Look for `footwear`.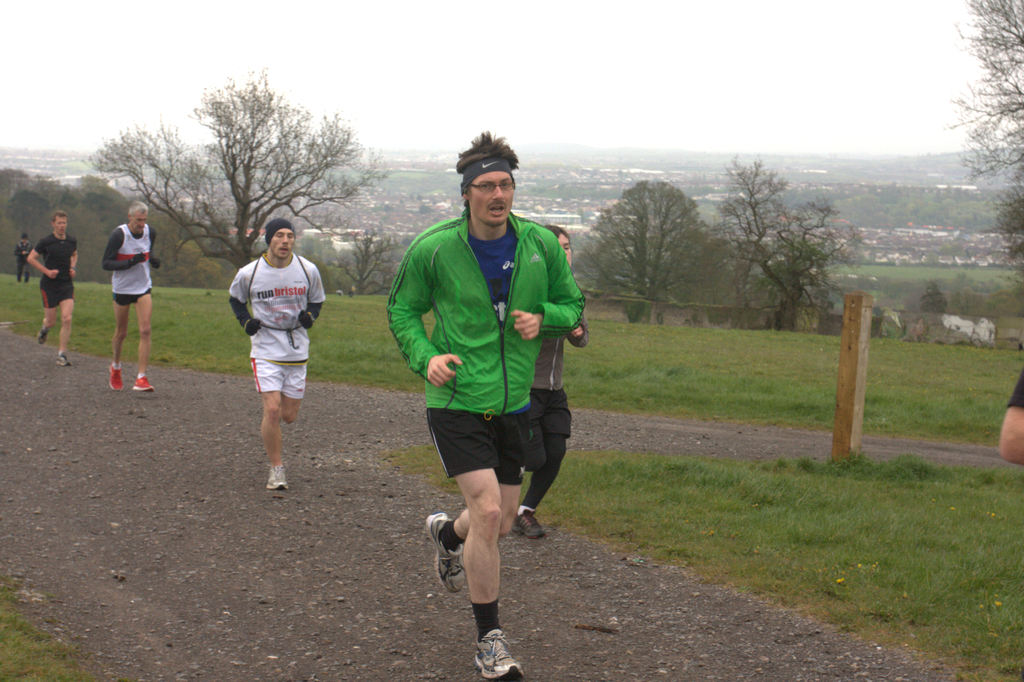
Found: left=470, top=626, right=525, bottom=679.
